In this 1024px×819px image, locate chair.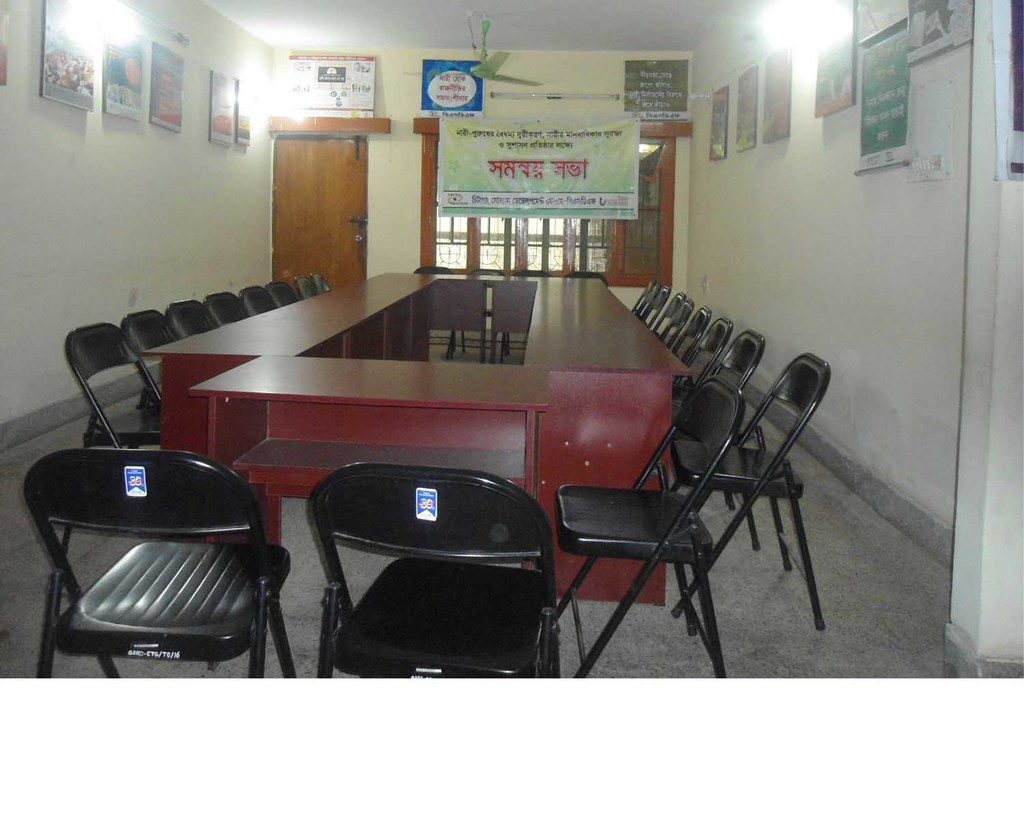
Bounding box: left=454, top=261, right=505, bottom=353.
